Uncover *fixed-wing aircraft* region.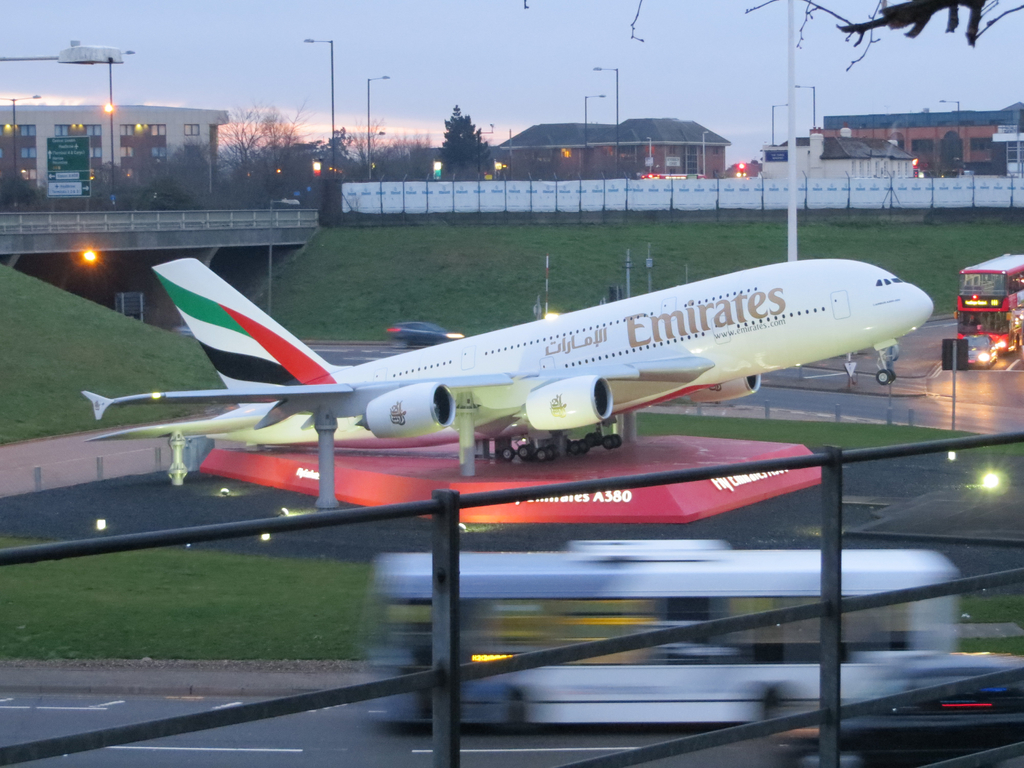
Uncovered: select_region(79, 254, 935, 465).
